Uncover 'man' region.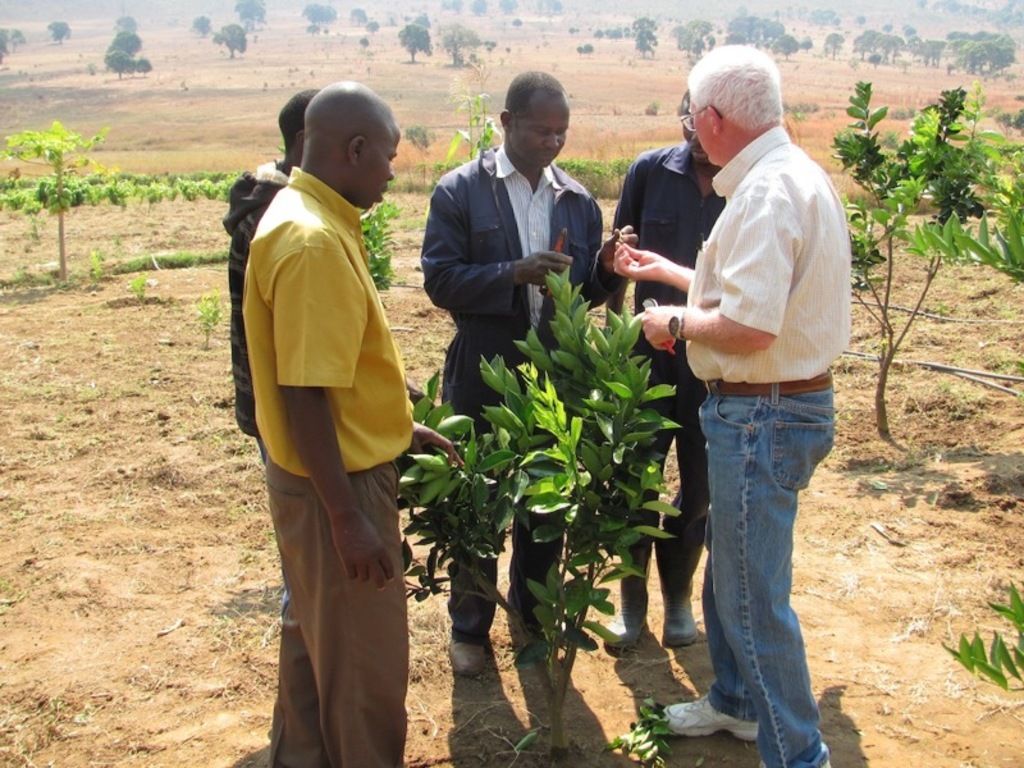
Uncovered: x1=611 y1=86 x2=726 y2=645.
